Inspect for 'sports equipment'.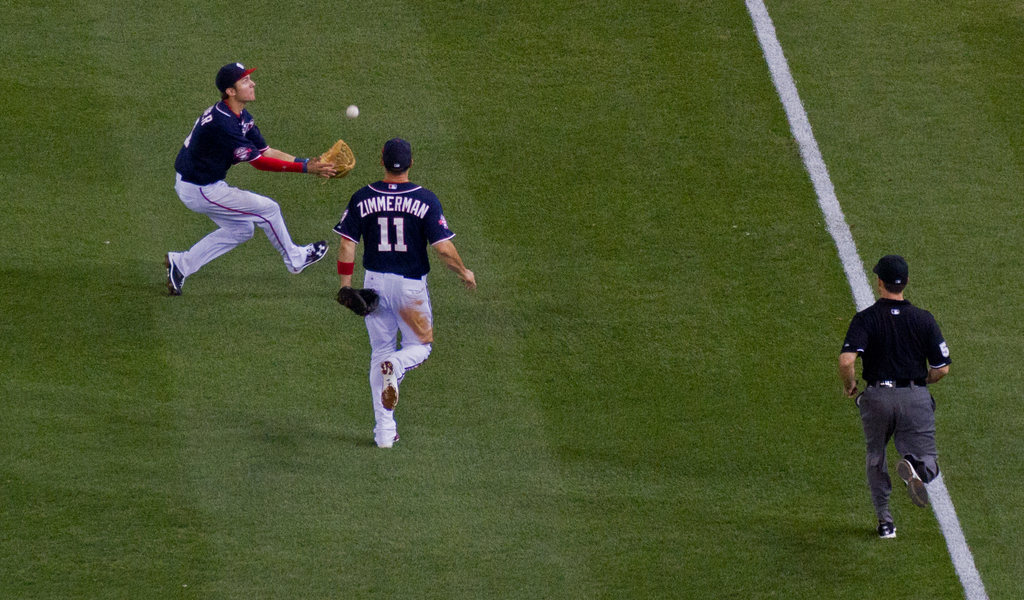
Inspection: (left=346, top=102, right=357, bottom=118).
